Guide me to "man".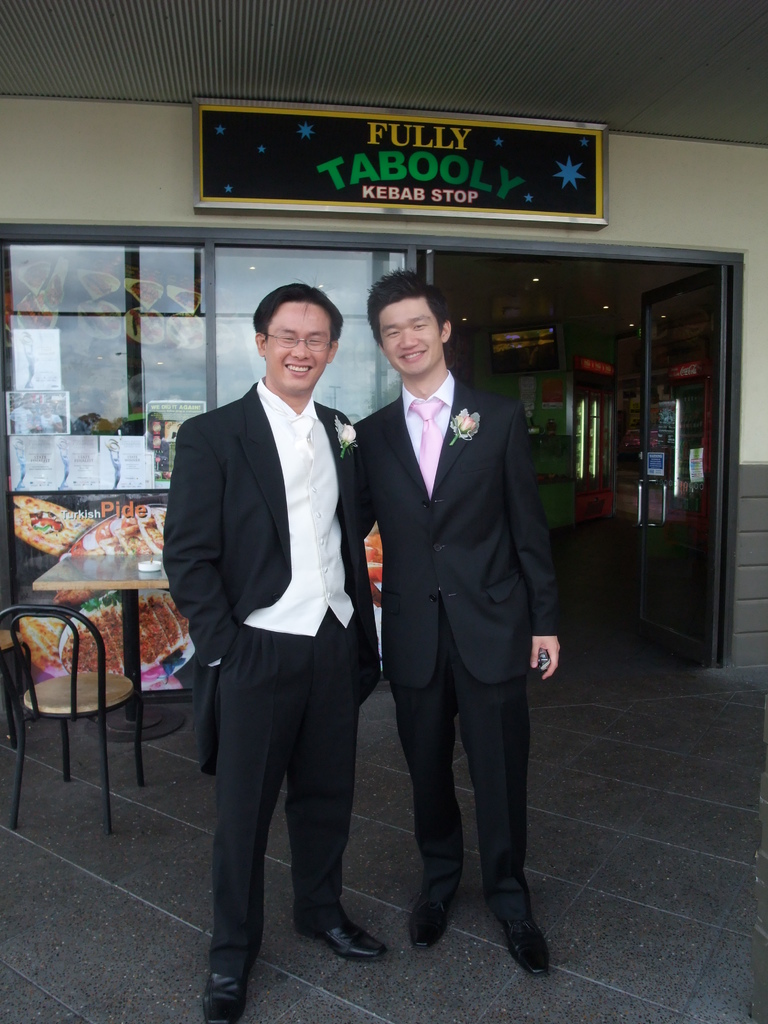
Guidance: detection(338, 259, 562, 980).
